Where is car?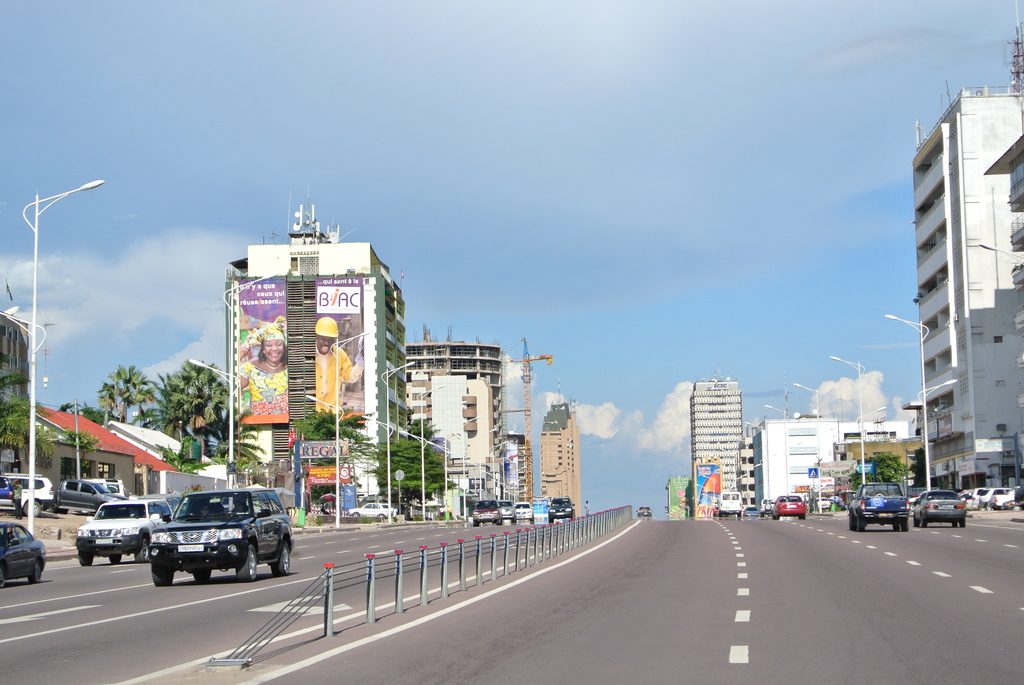
rect(473, 499, 503, 526).
